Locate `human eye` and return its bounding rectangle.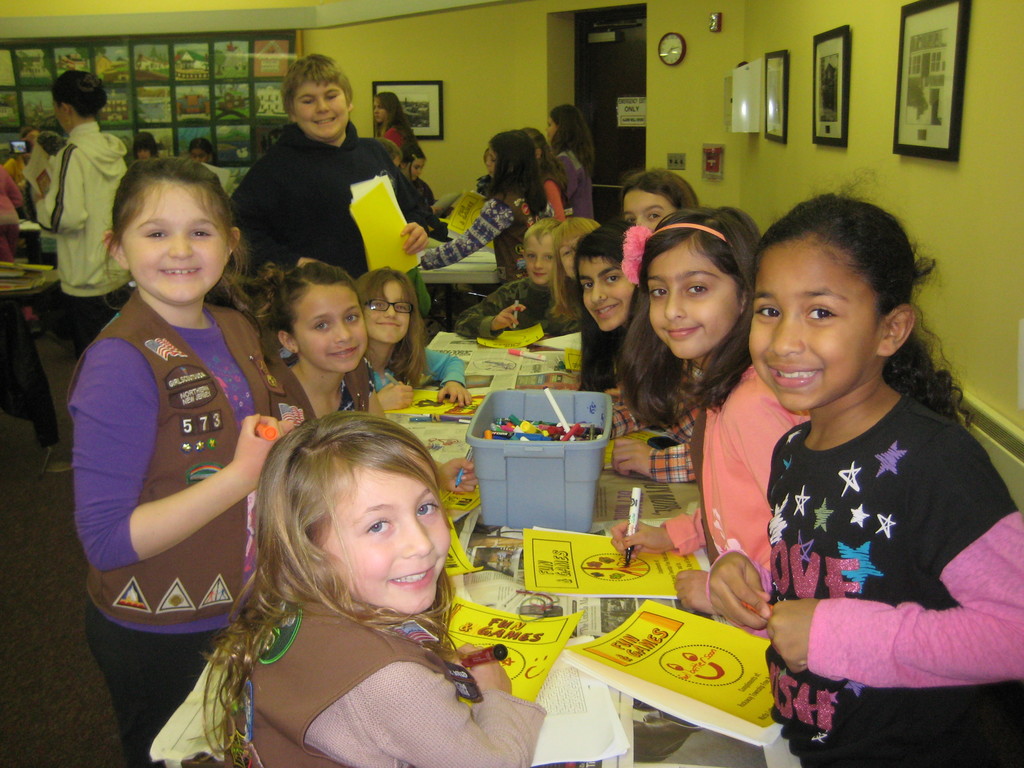
bbox=[803, 302, 838, 328].
